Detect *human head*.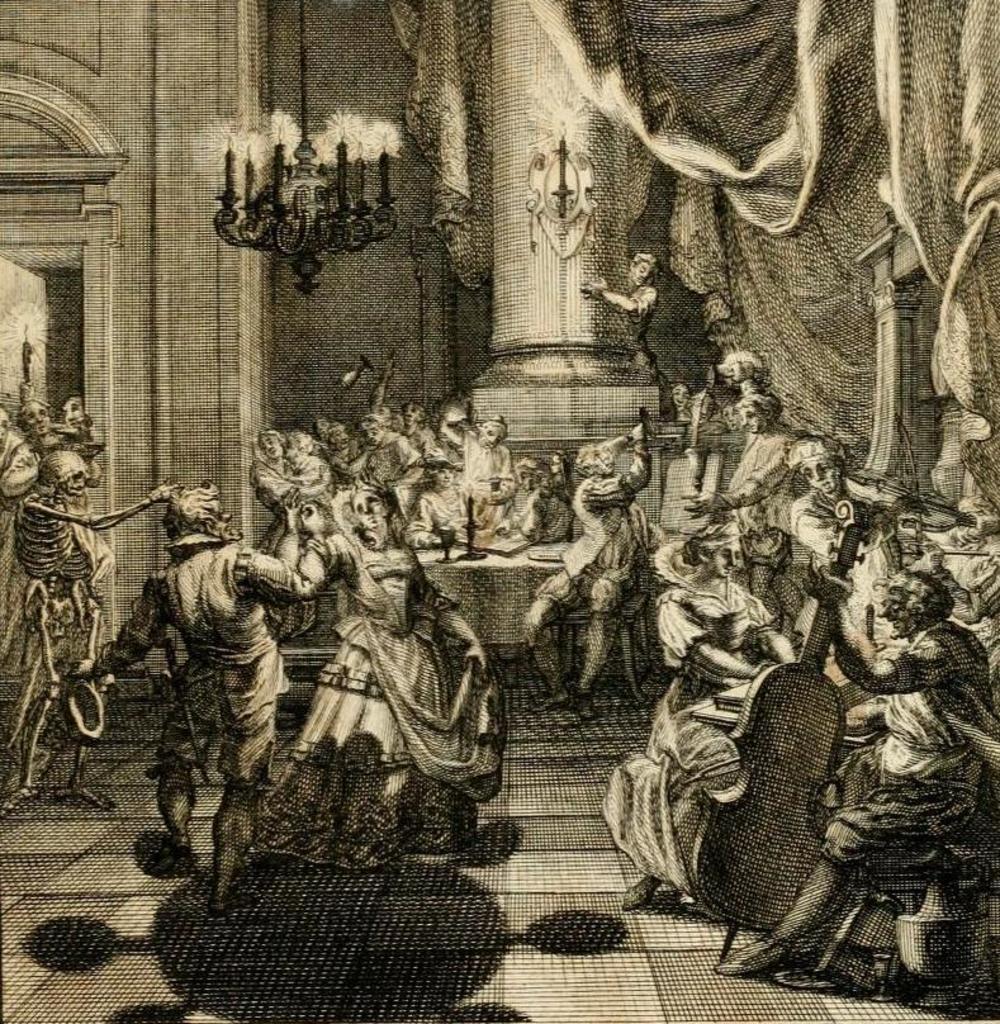
Detected at (left=54, top=390, right=85, bottom=428).
